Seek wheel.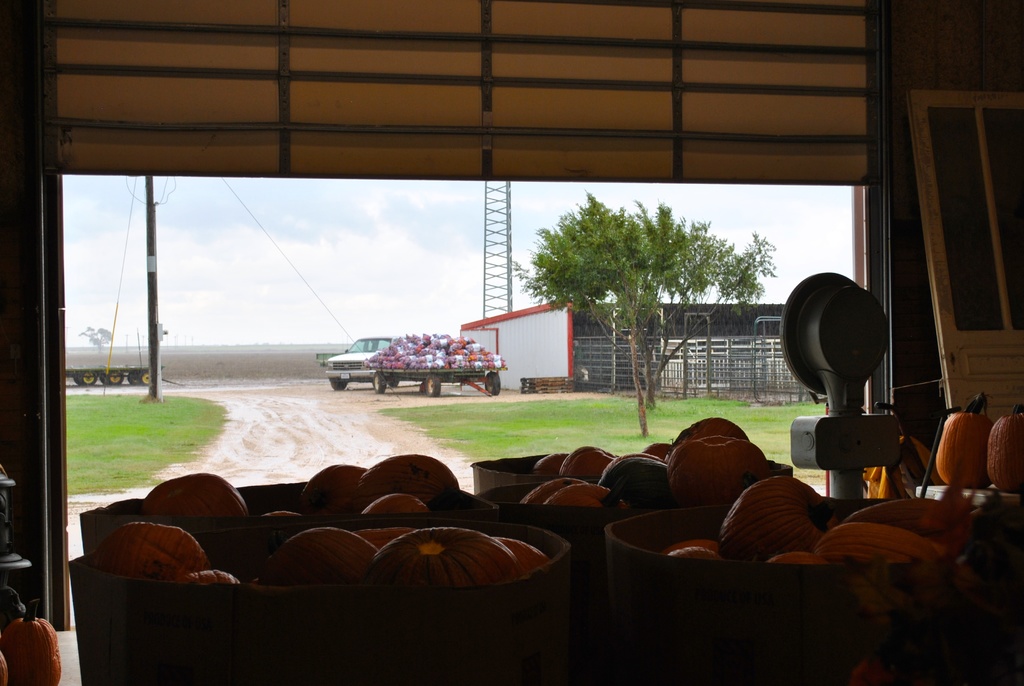
crop(484, 372, 502, 392).
